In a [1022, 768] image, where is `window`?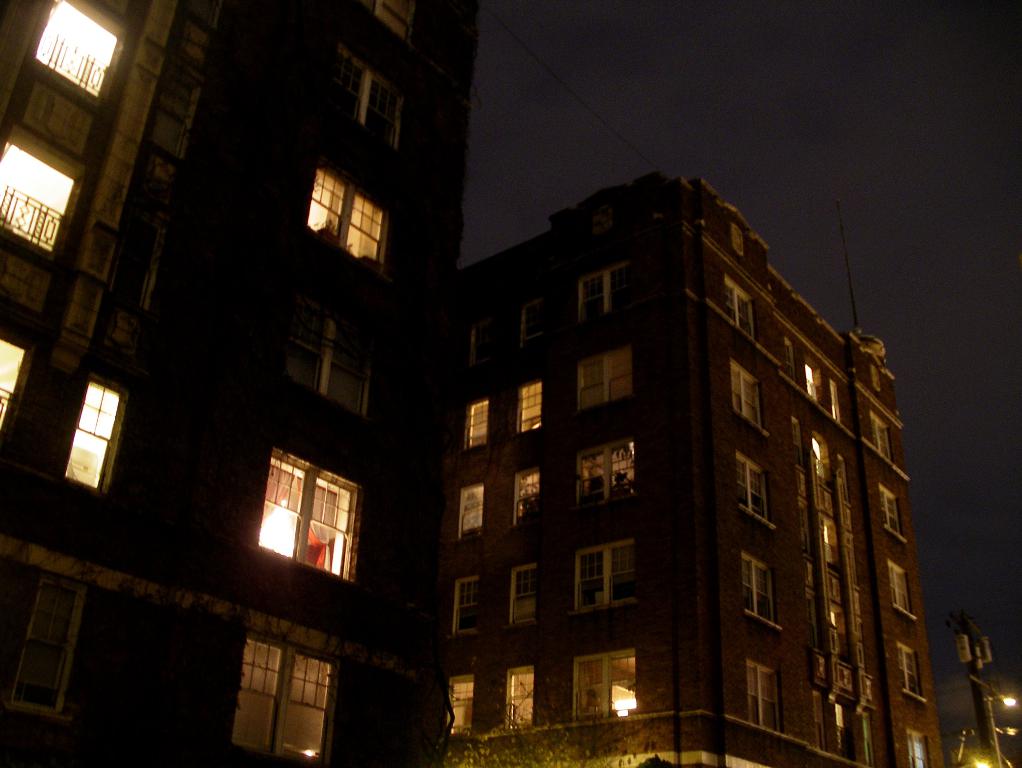
(left=574, top=346, right=629, bottom=414).
